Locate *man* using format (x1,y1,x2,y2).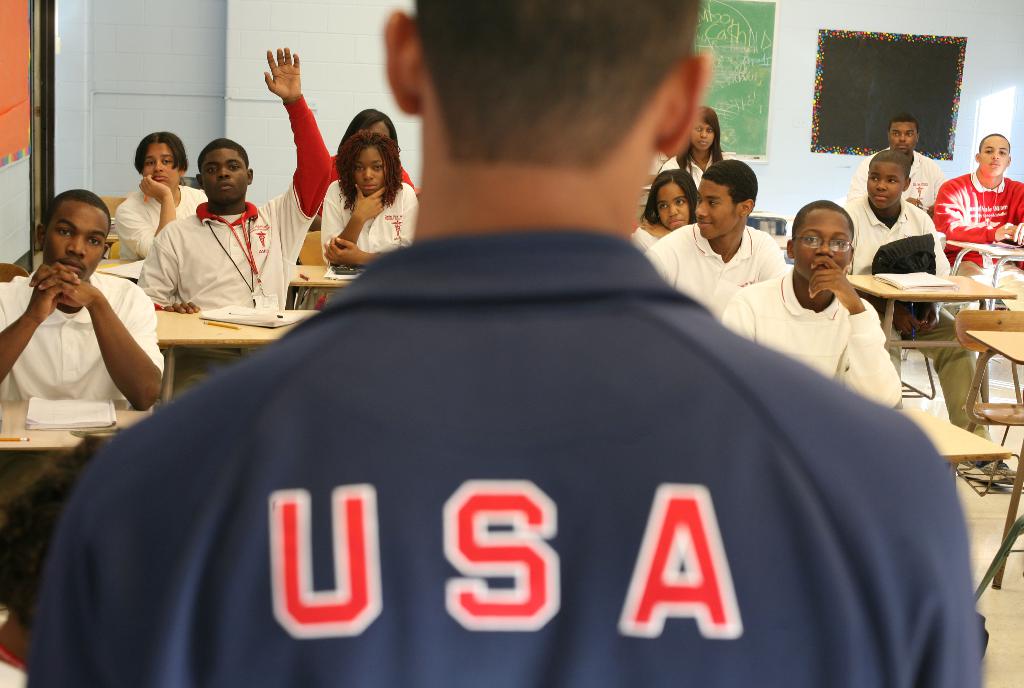
(842,148,1016,480).
